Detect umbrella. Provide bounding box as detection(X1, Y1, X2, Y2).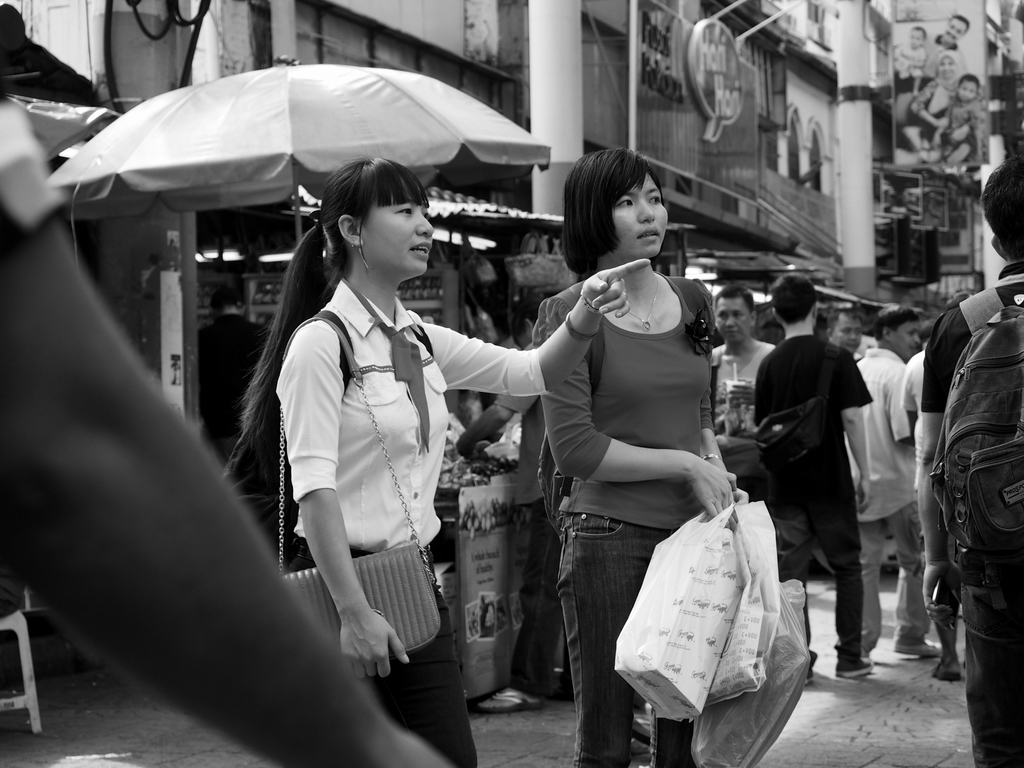
detection(44, 54, 547, 317).
